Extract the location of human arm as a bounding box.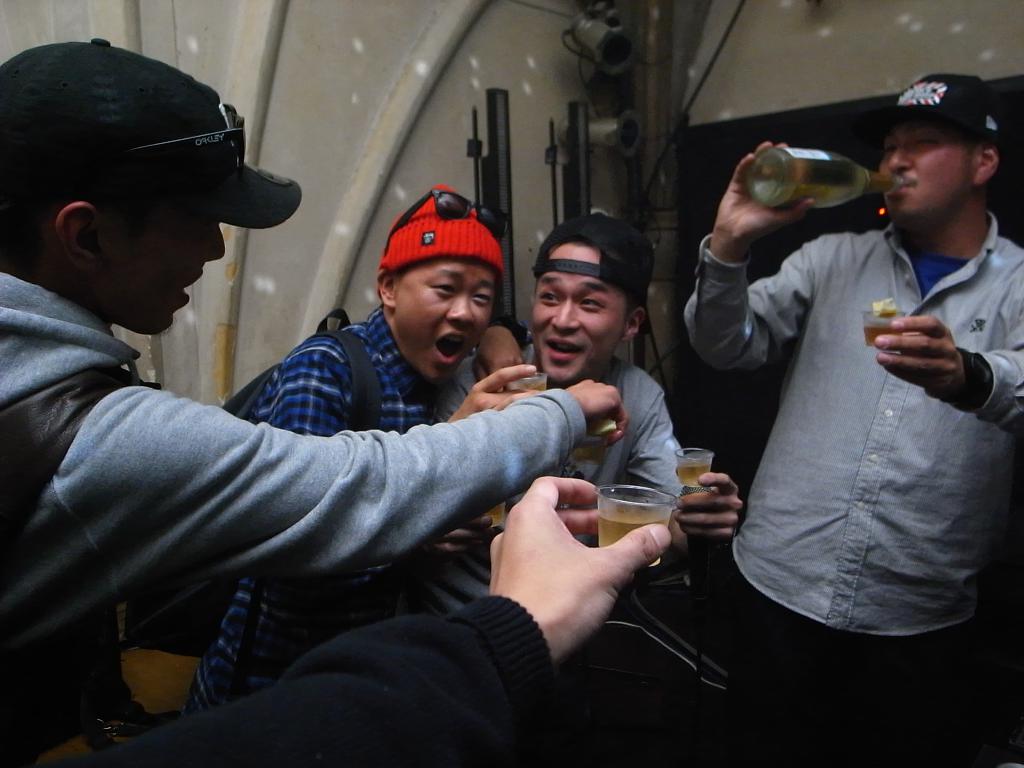
bbox=(671, 135, 831, 381).
